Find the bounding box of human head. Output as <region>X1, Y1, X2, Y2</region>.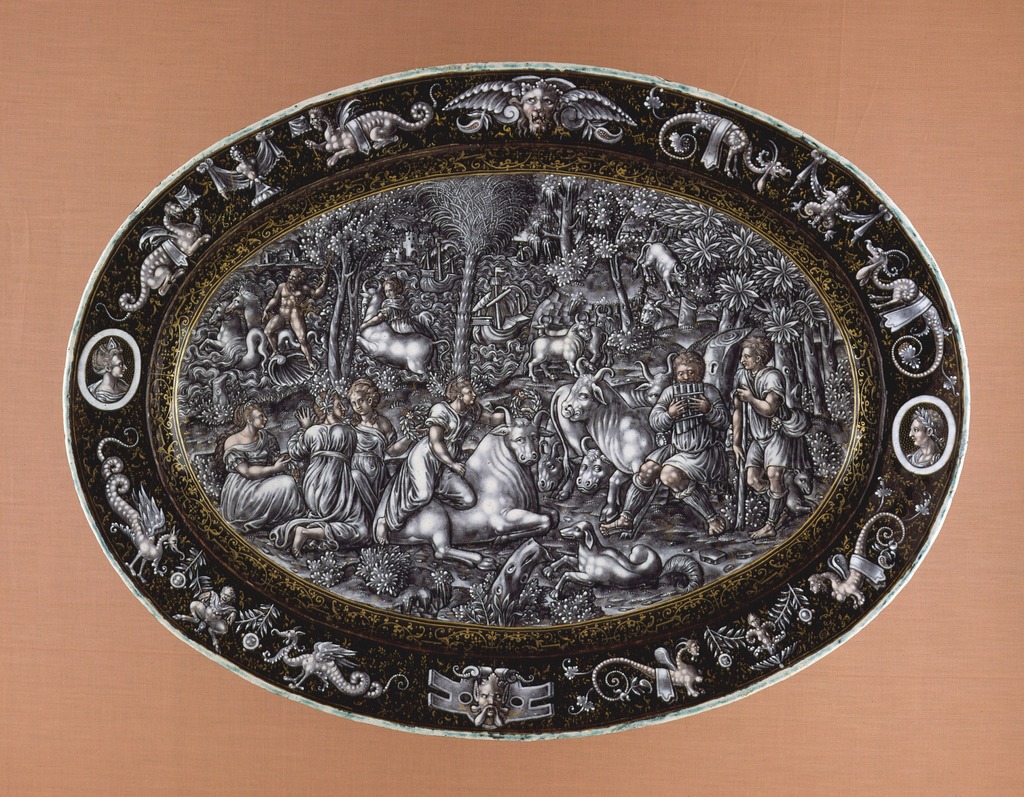
<region>473, 680, 503, 715</region>.
